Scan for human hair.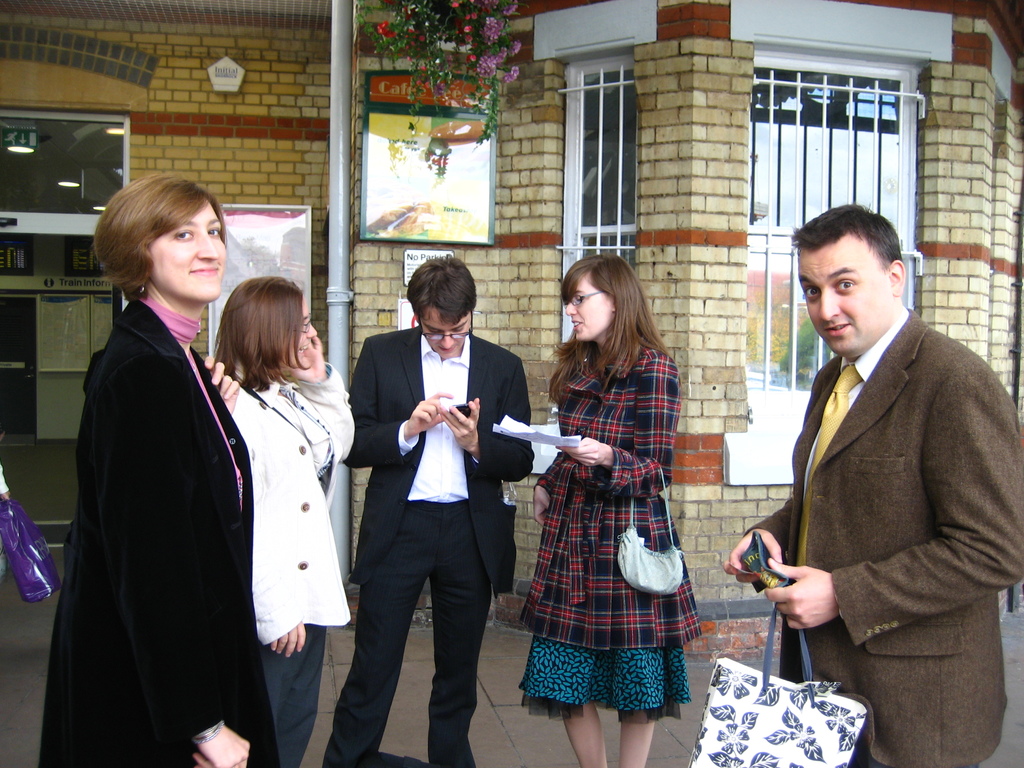
Scan result: 83:172:223:327.
